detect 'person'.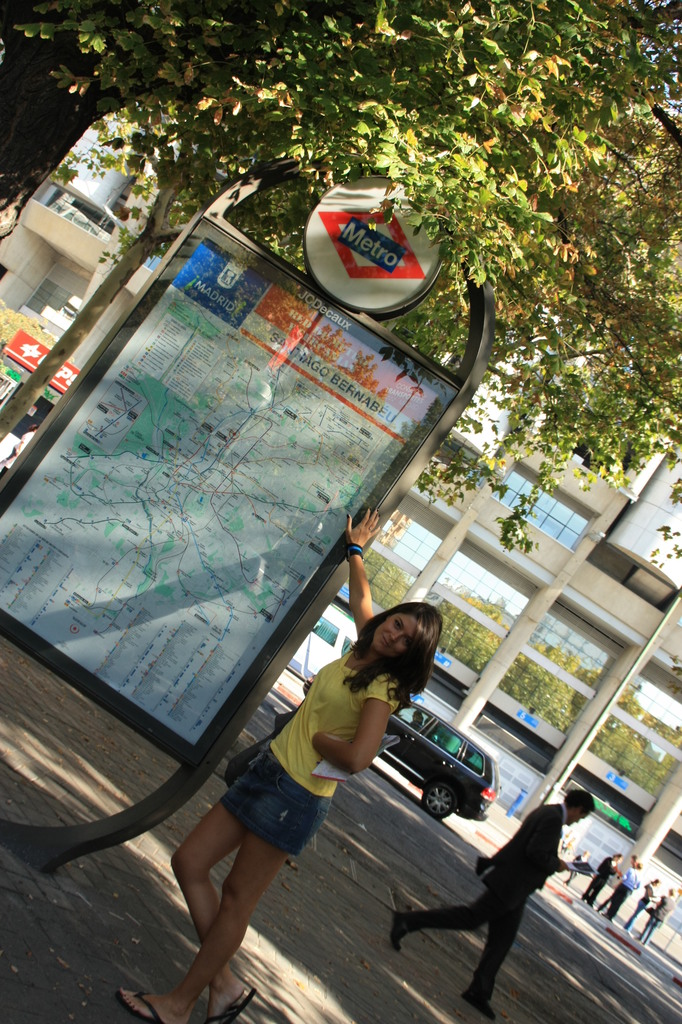
Detected at Rect(582, 849, 621, 902).
